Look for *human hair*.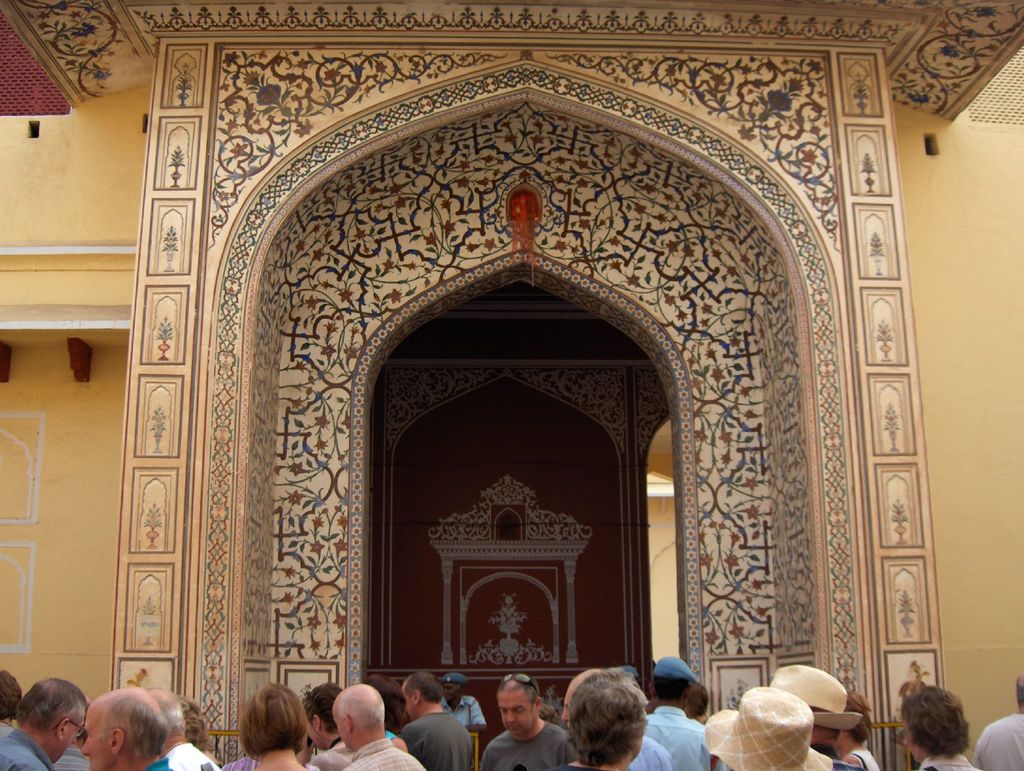
Found: (566,670,650,767).
